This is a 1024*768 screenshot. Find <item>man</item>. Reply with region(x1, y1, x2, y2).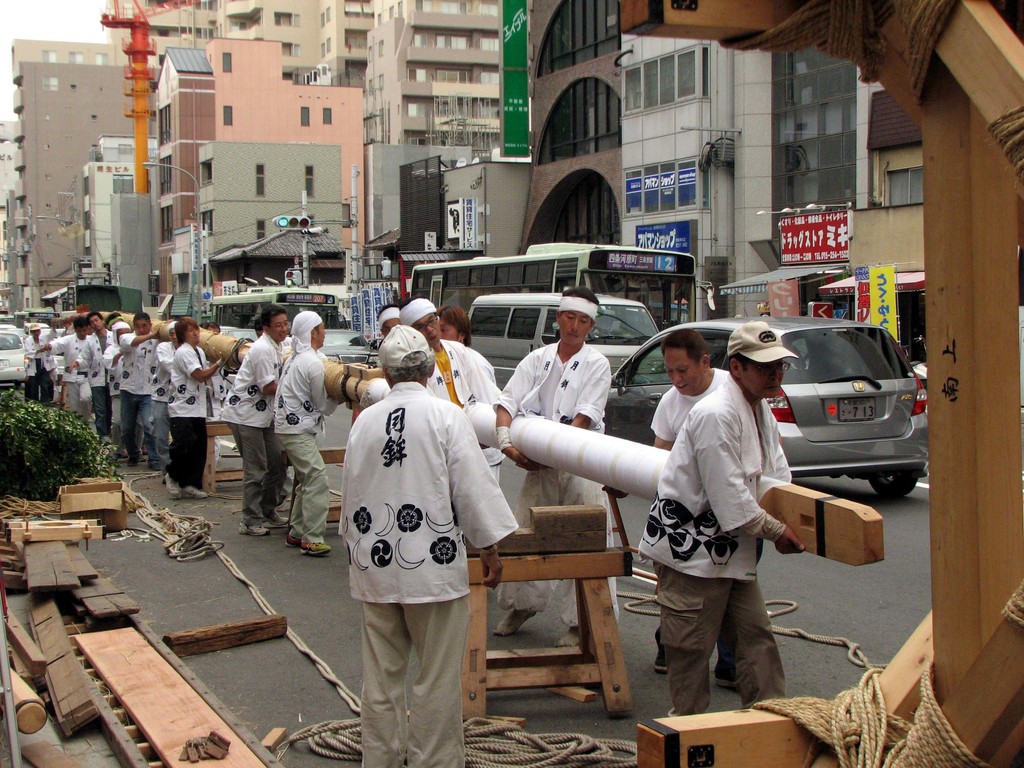
region(500, 295, 615, 591).
